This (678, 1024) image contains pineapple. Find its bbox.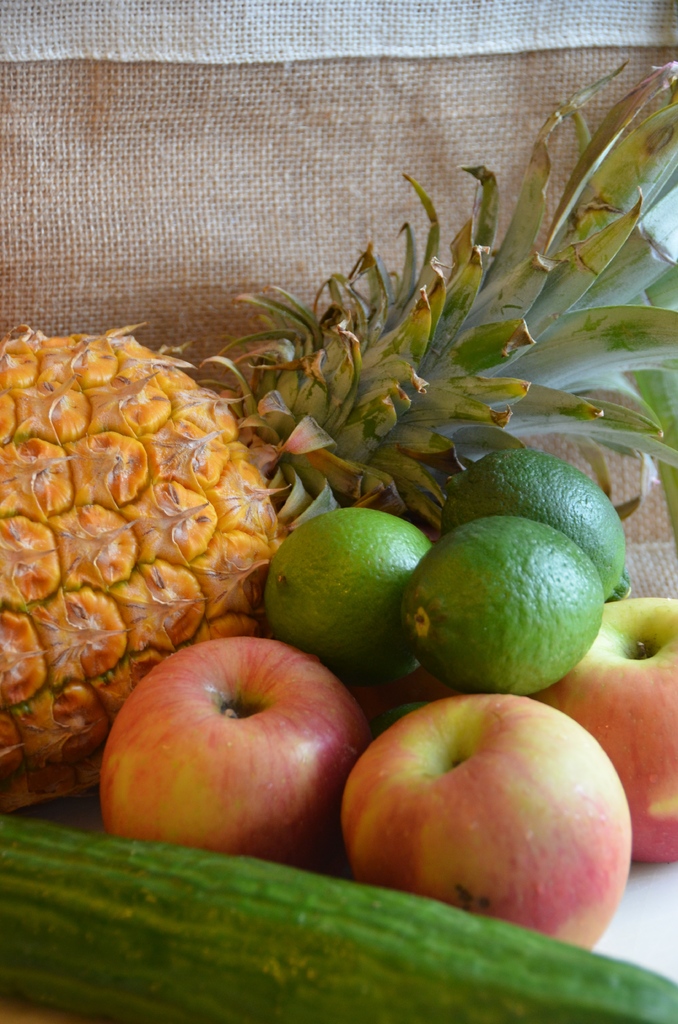
BBox(0, 55, 677, 814).
